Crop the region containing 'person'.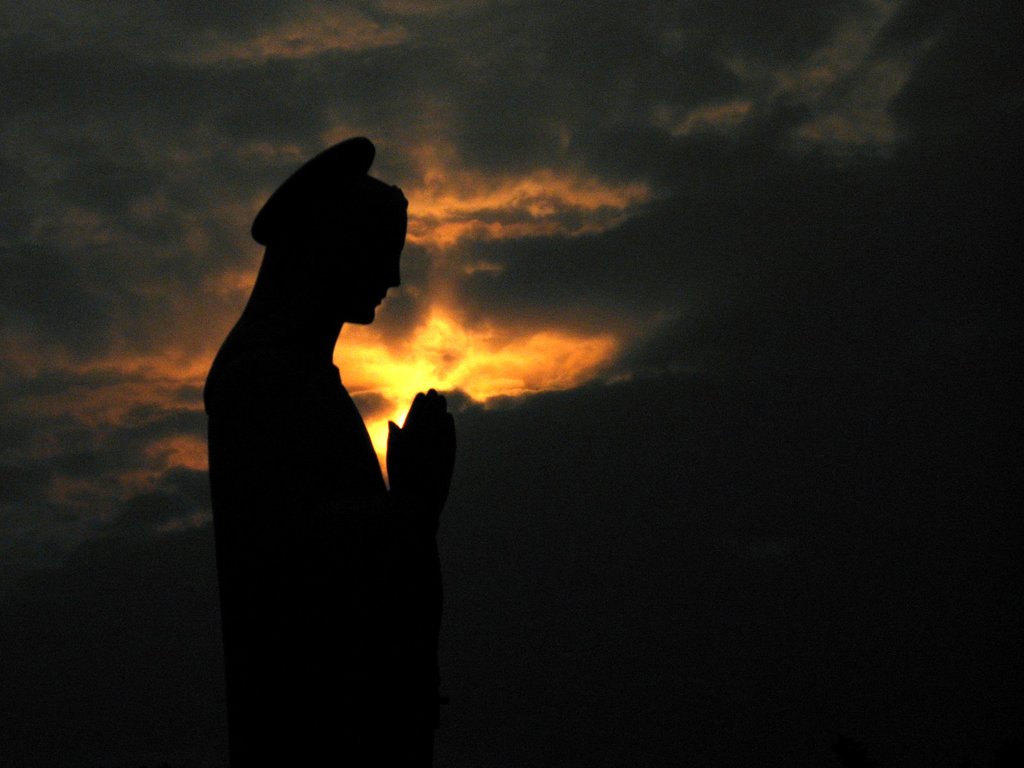
Crop region: pyautogui.locateOnScreen(223, 179, 442, 717).
